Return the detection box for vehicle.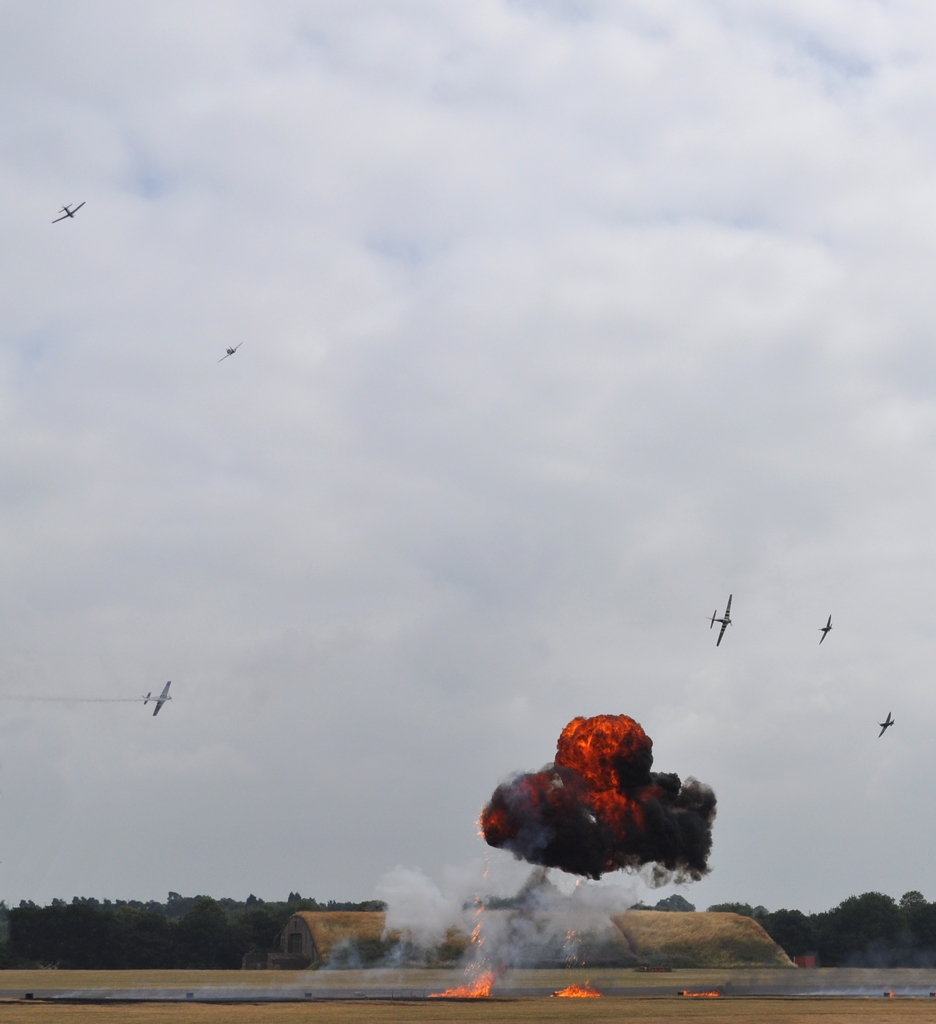
box(216, 340, 245, 364).
